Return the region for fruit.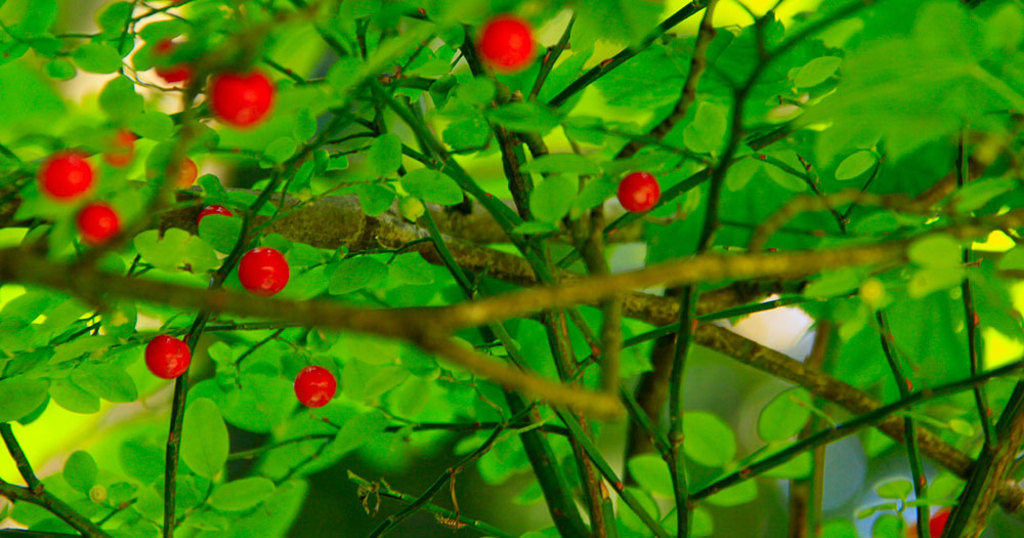
{"x1": 141, "y1": 159, "x2": 200, "y2": 188}.
